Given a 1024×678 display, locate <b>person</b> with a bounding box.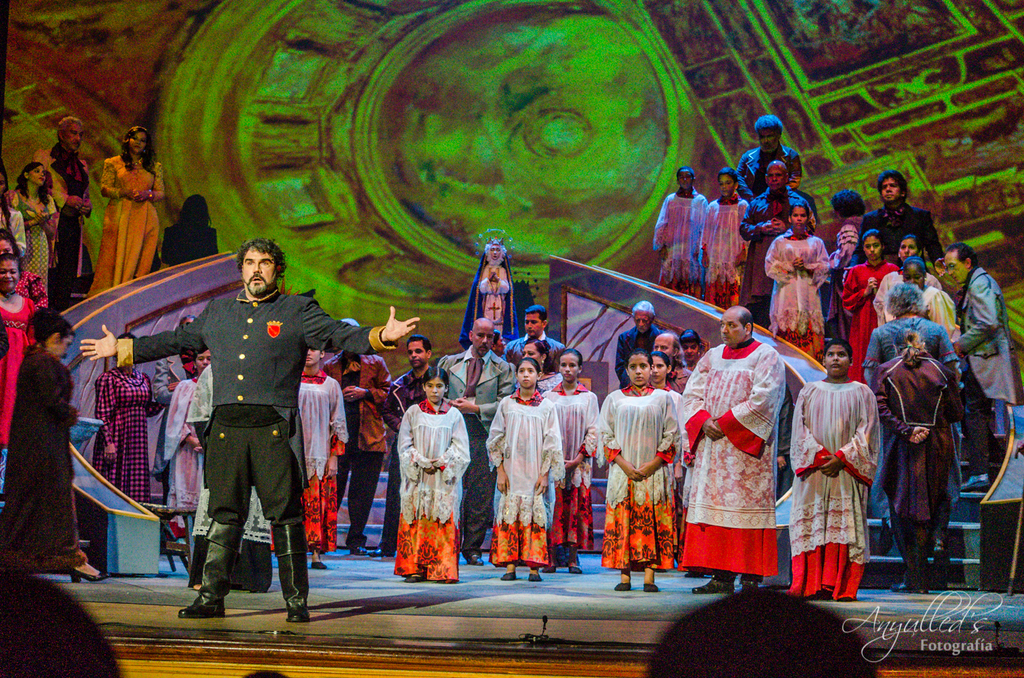
Located: Rect(77, 235, 421, 627).
